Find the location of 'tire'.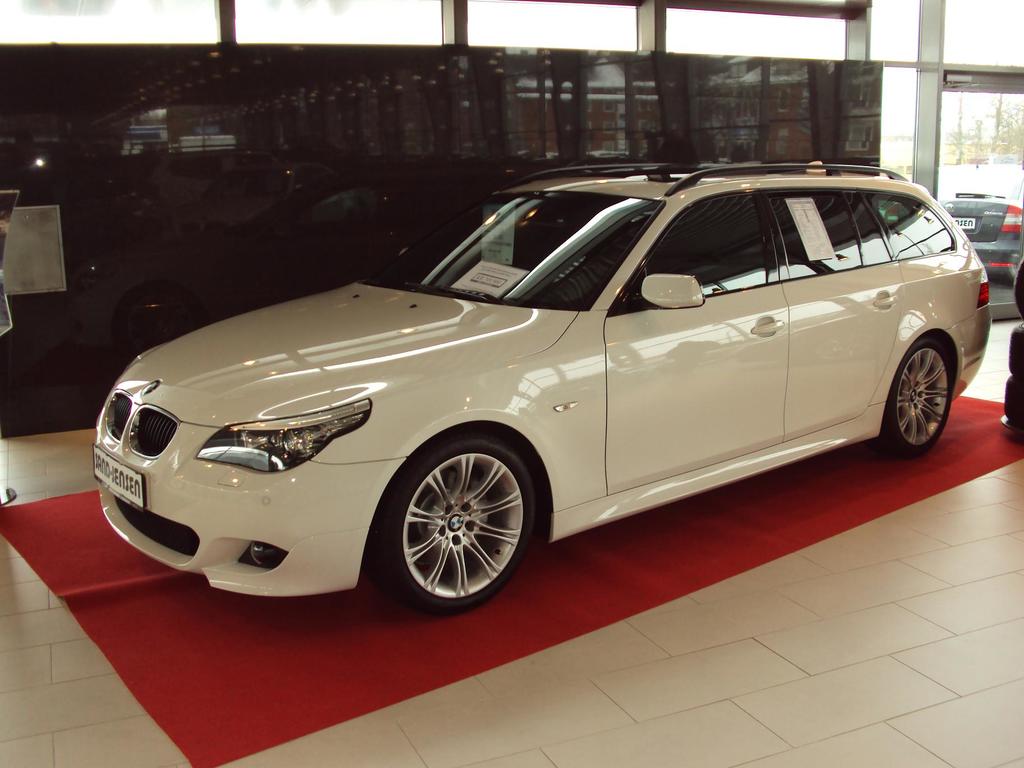
Location: {"left": 880, "top": 343, "right": 954, "bottom": 455}.
